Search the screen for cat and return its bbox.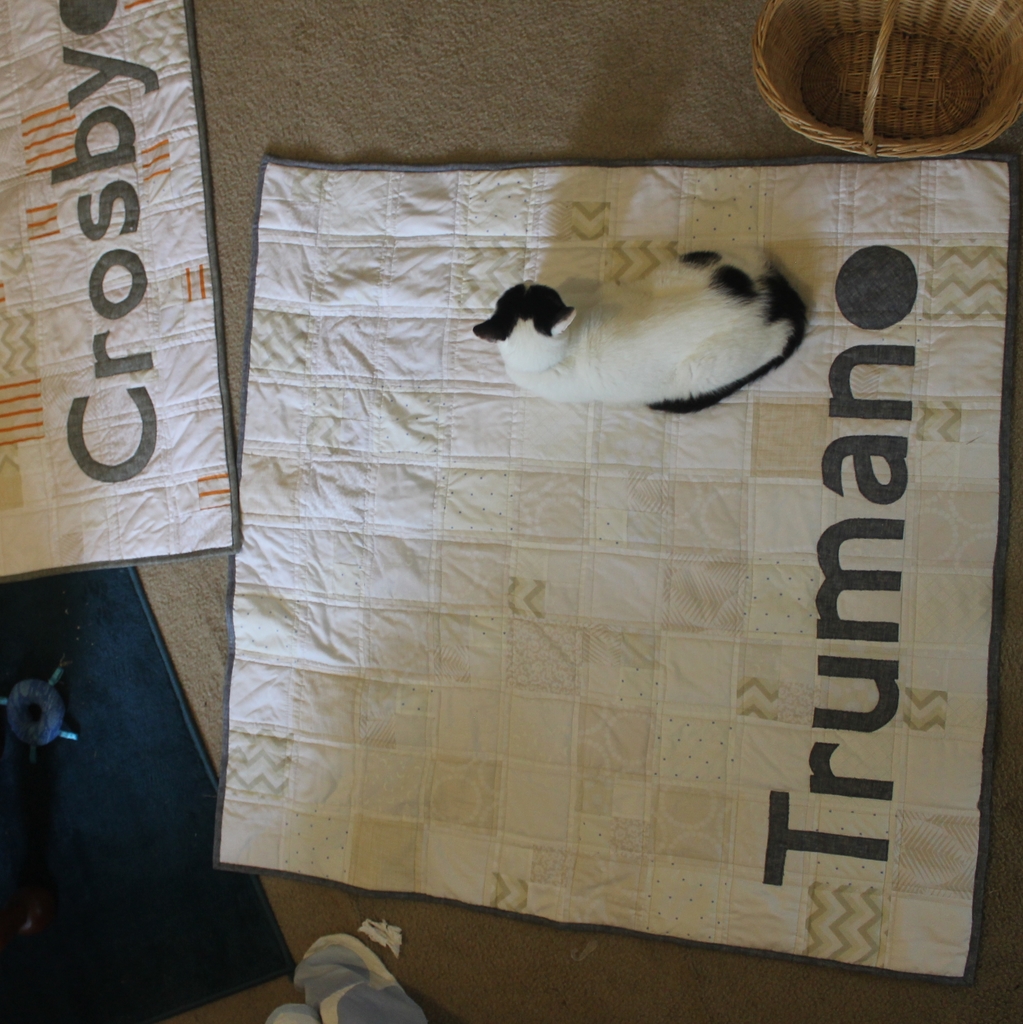
Found: locate(471, 248, 803, 421).
